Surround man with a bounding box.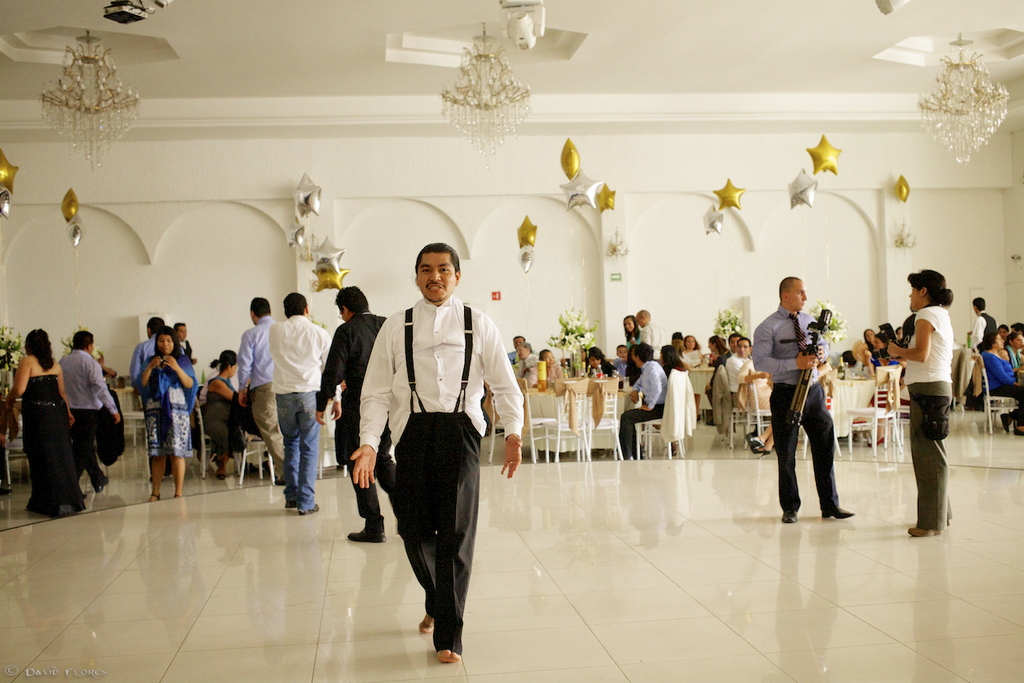
x1=532 y1=348 x2=563 y2=387.
